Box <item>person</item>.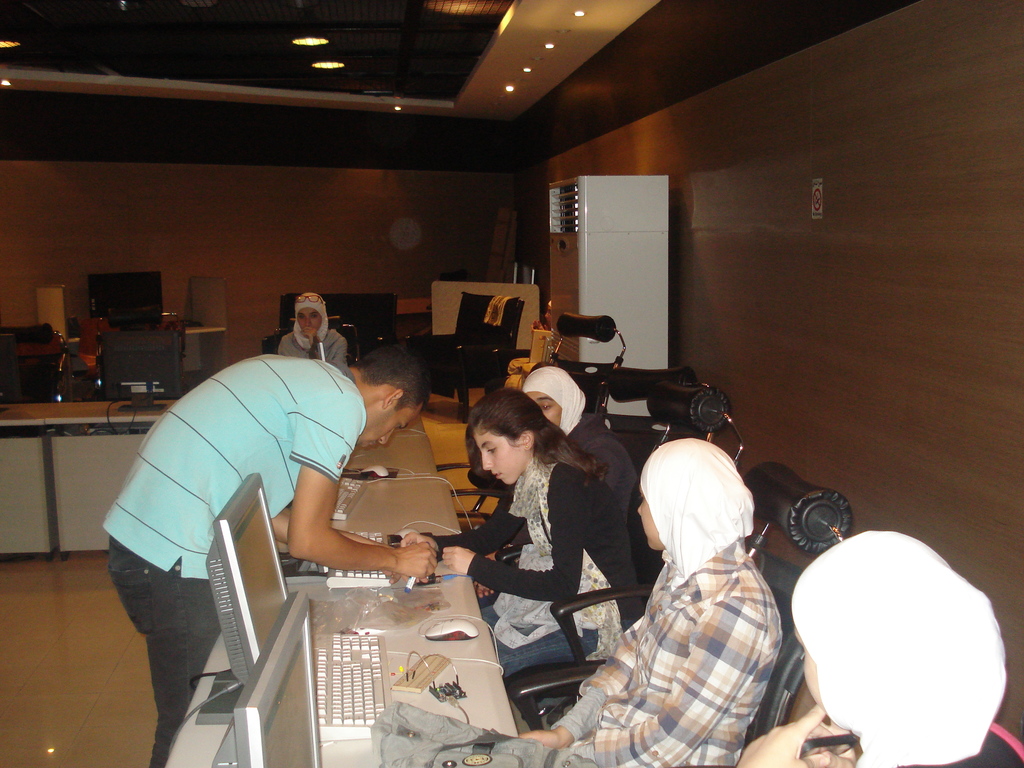
pyautogui.locateOnScreen(520, 437, 782, 767).
